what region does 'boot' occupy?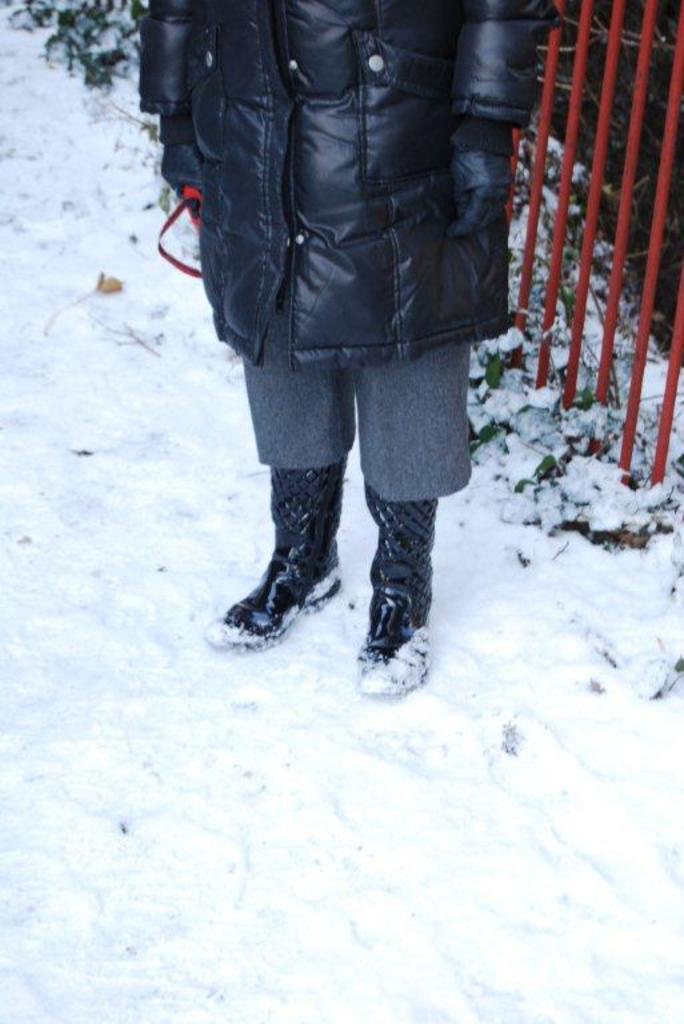
x1=357, y1=483, x2=447, y2=699.
